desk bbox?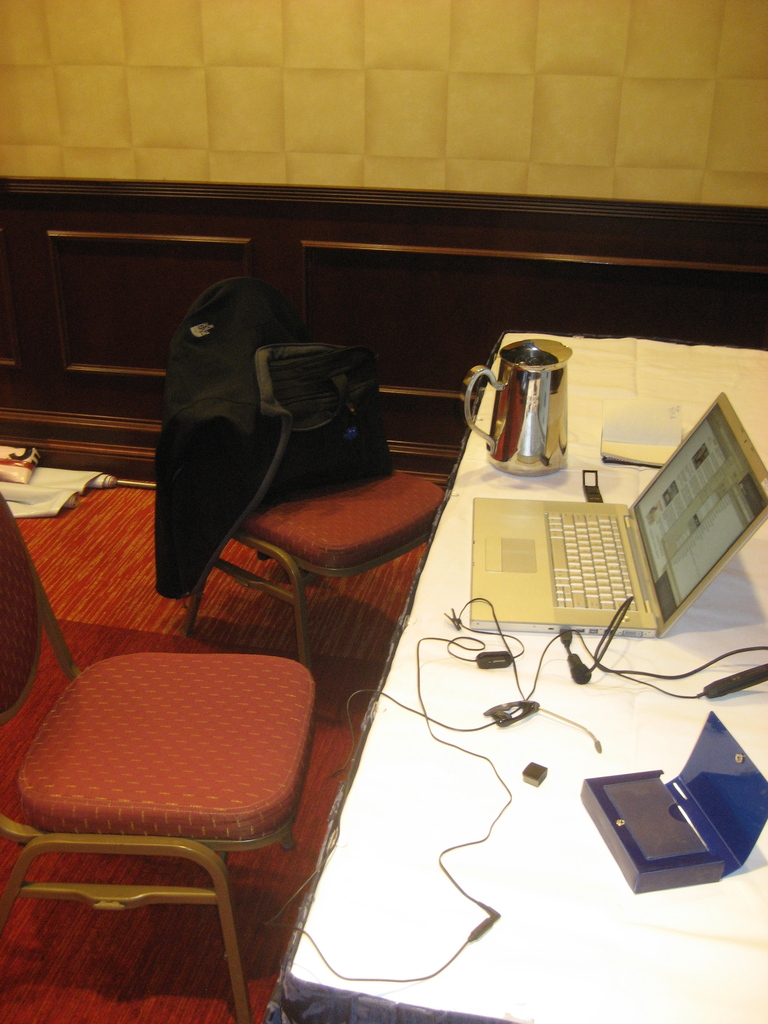
269,338,767,1023
